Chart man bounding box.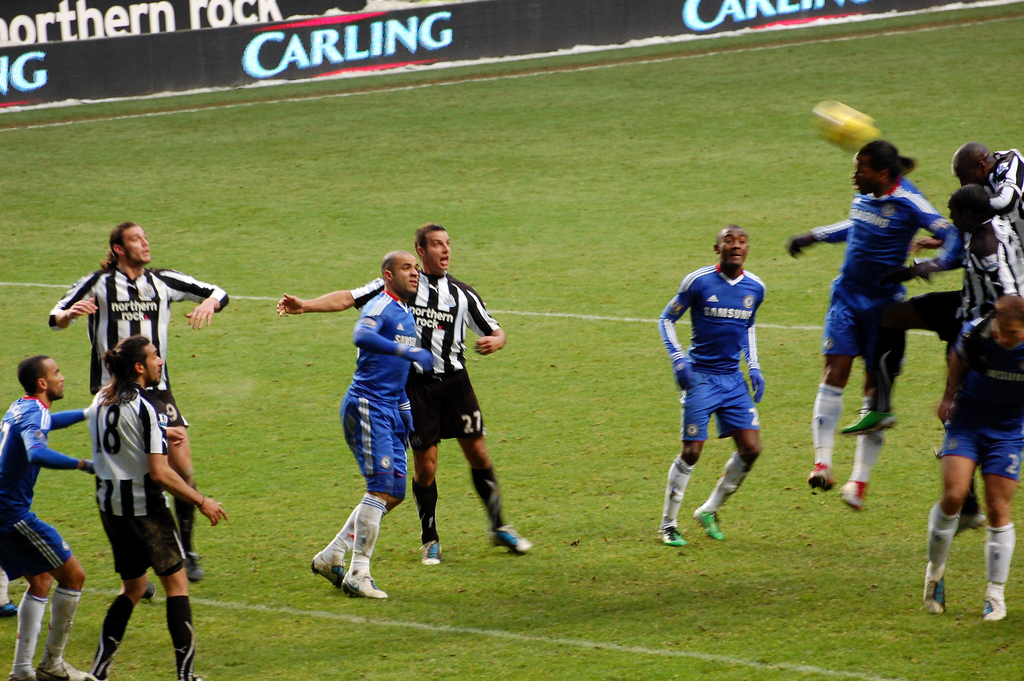
Charted: [907, 145, 1023, 252].
